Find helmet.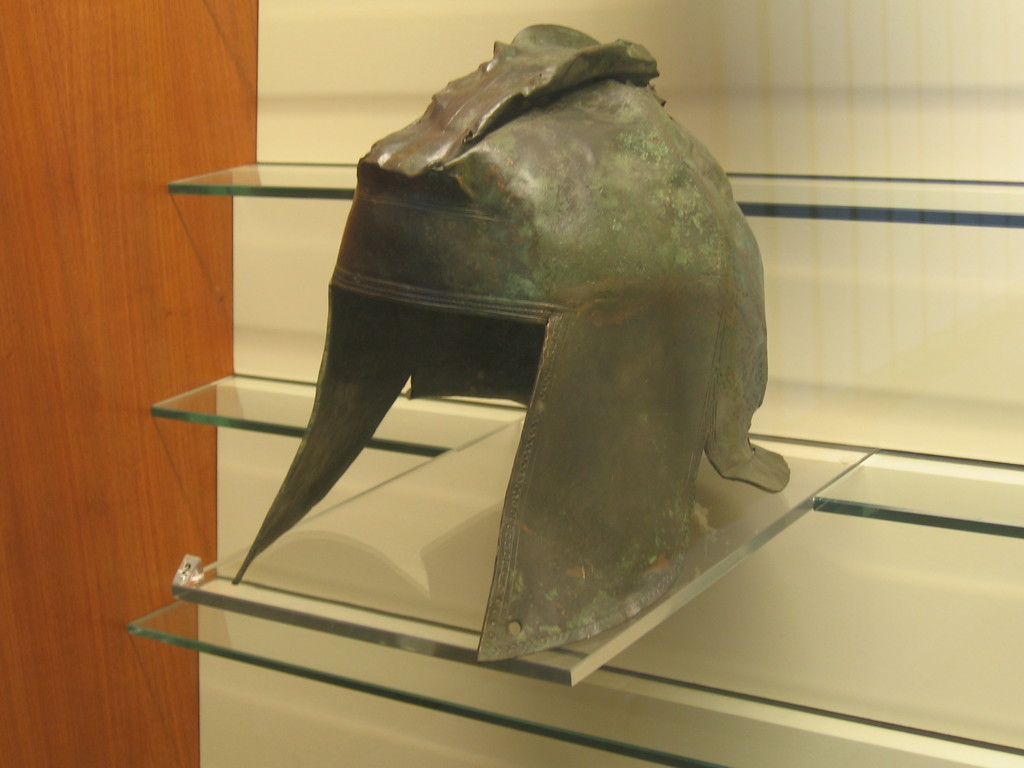
box(254, 60, 765, 628).
